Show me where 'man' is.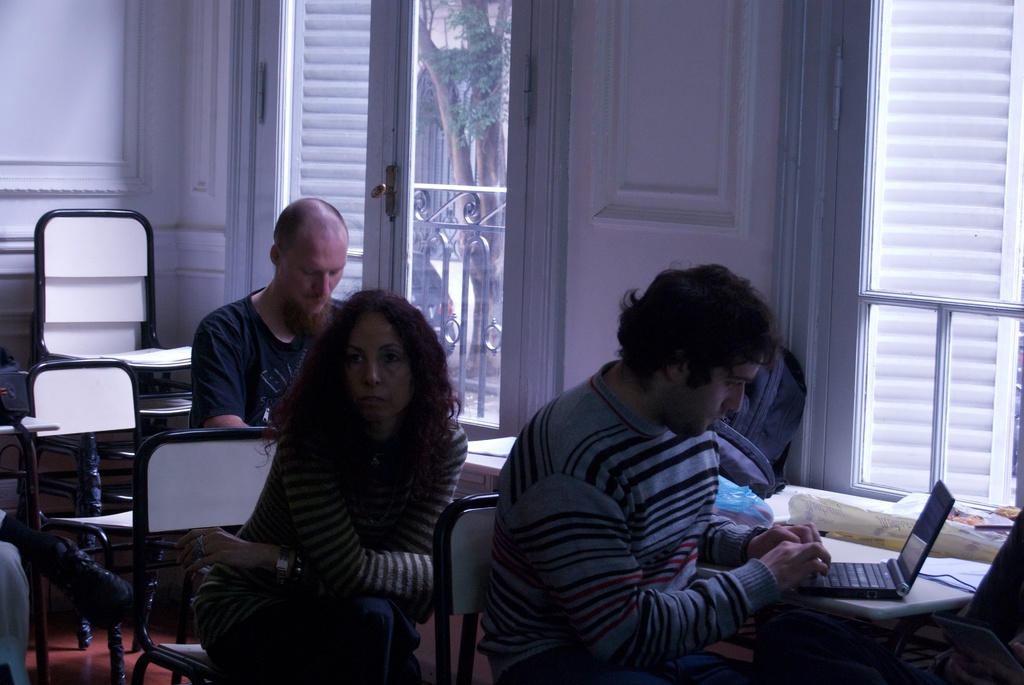
'man' is at [left=472, top=247, right=860, bottom=670].
